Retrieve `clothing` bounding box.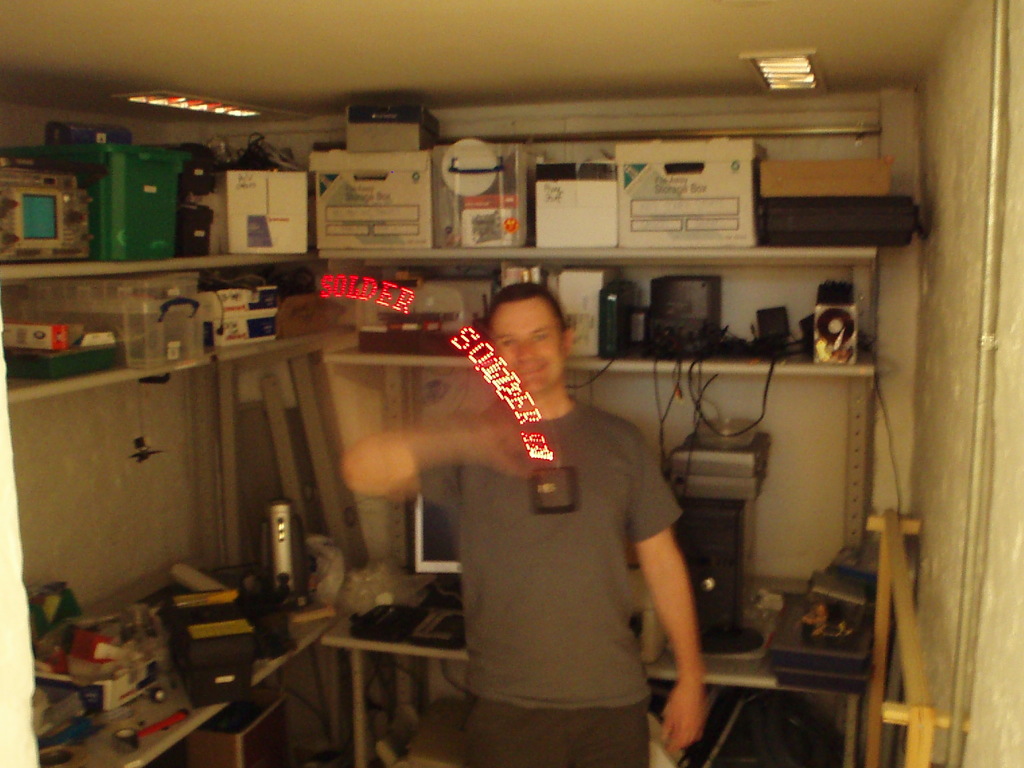
Bounding box: <box>410,328,703,747</box>.
